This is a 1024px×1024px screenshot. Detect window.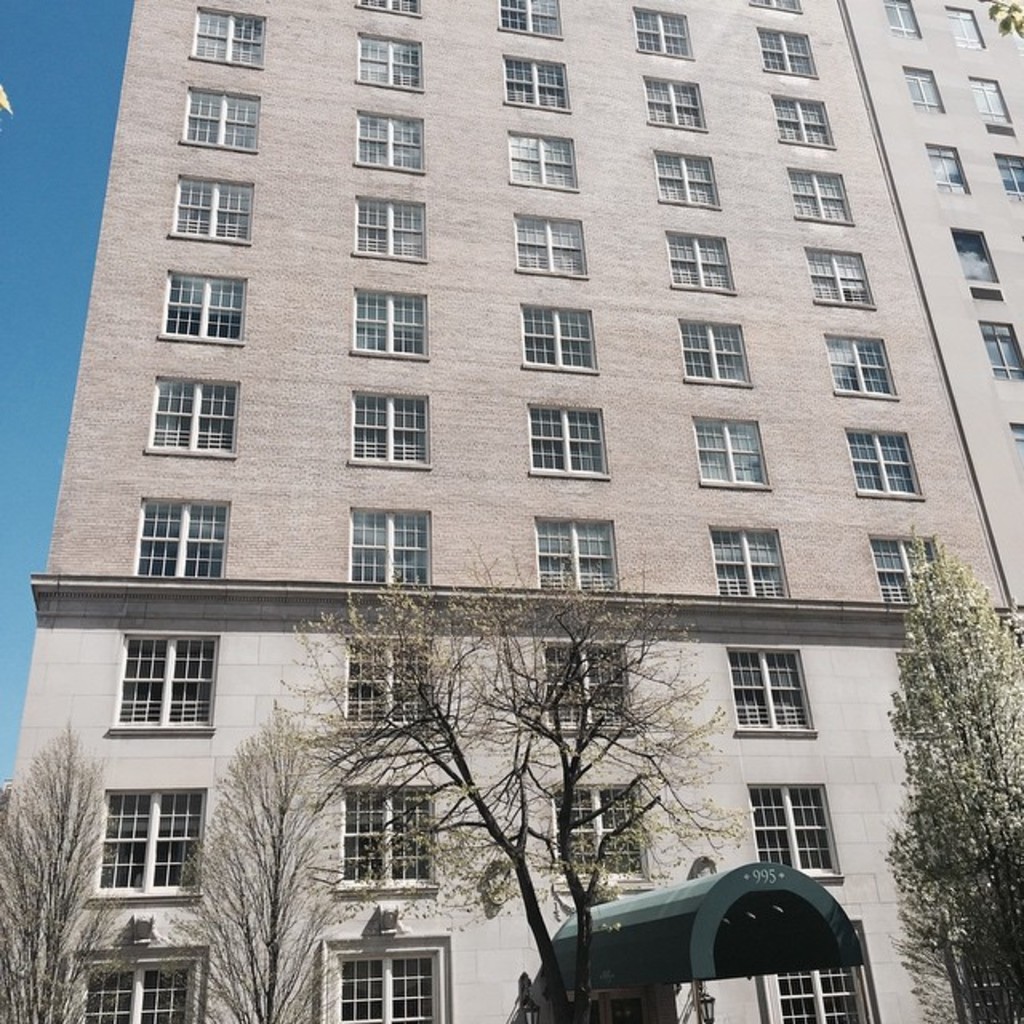
<box>341,395,427,469</box>.
